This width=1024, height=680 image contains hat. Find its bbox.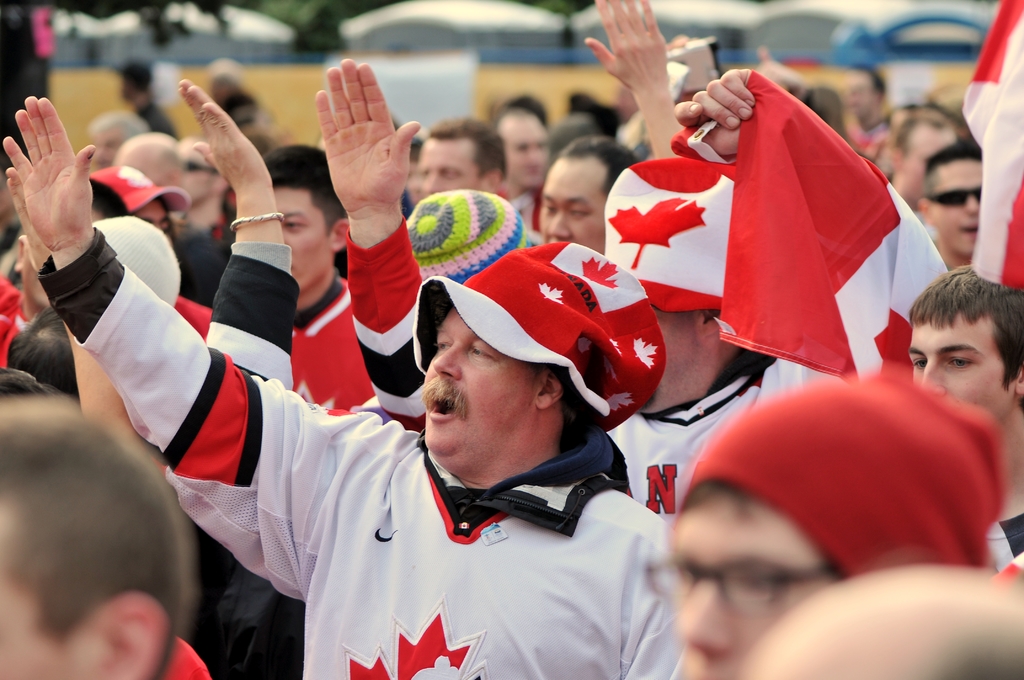
box=[415, 241, 666, 435].
